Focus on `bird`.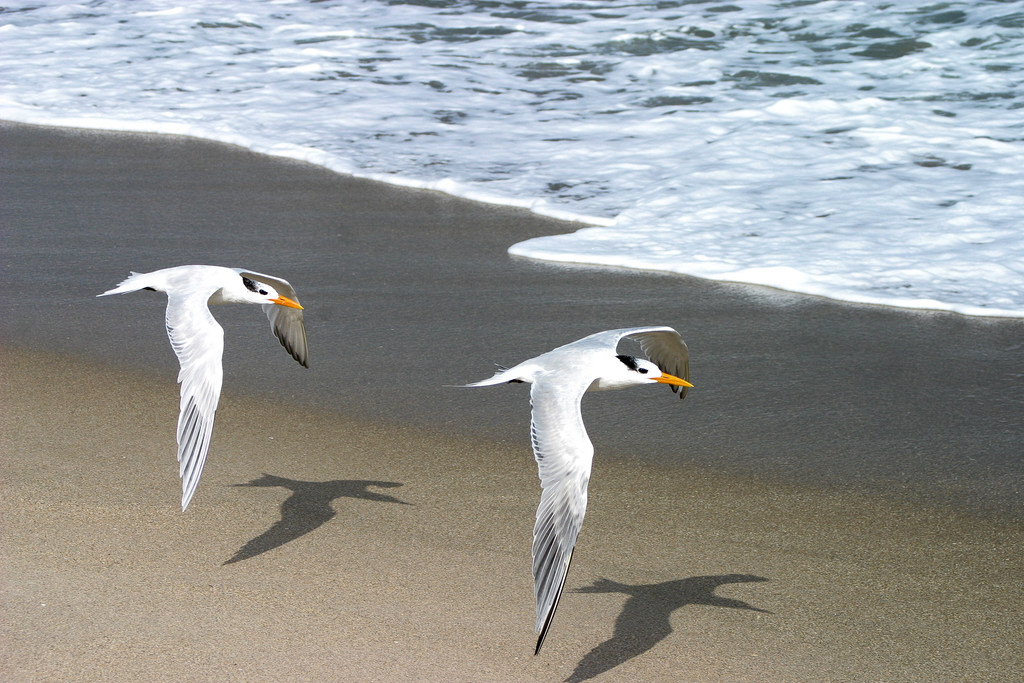
Focused at x1=469, y1=338, x2=690, y2=643.
